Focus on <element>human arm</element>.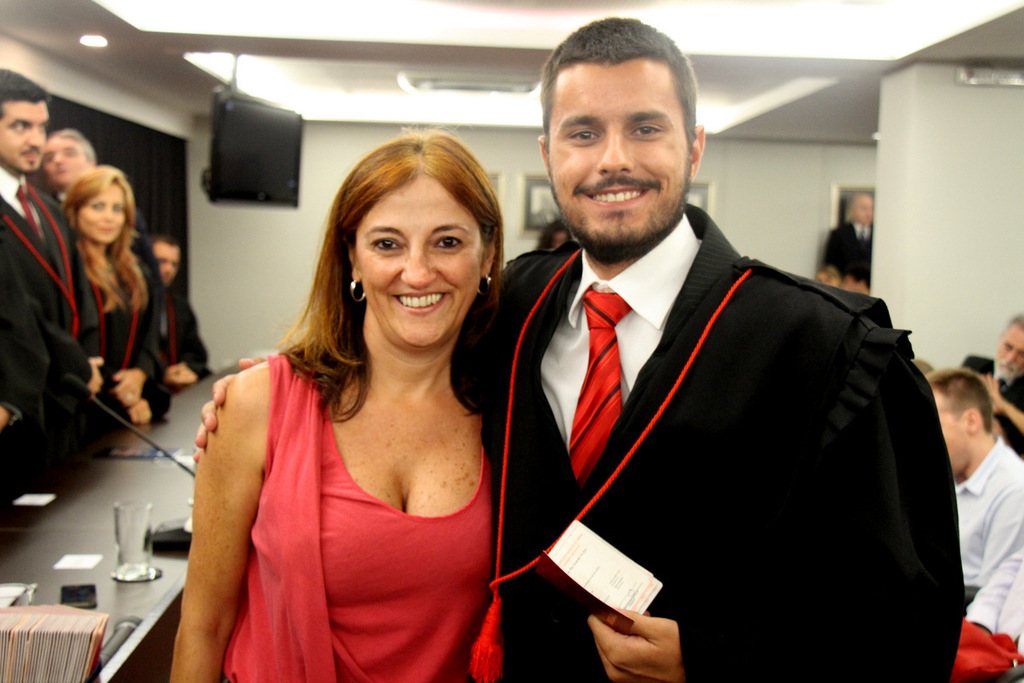
Focused at (left=114, top=336, right=154, bottom=407).
